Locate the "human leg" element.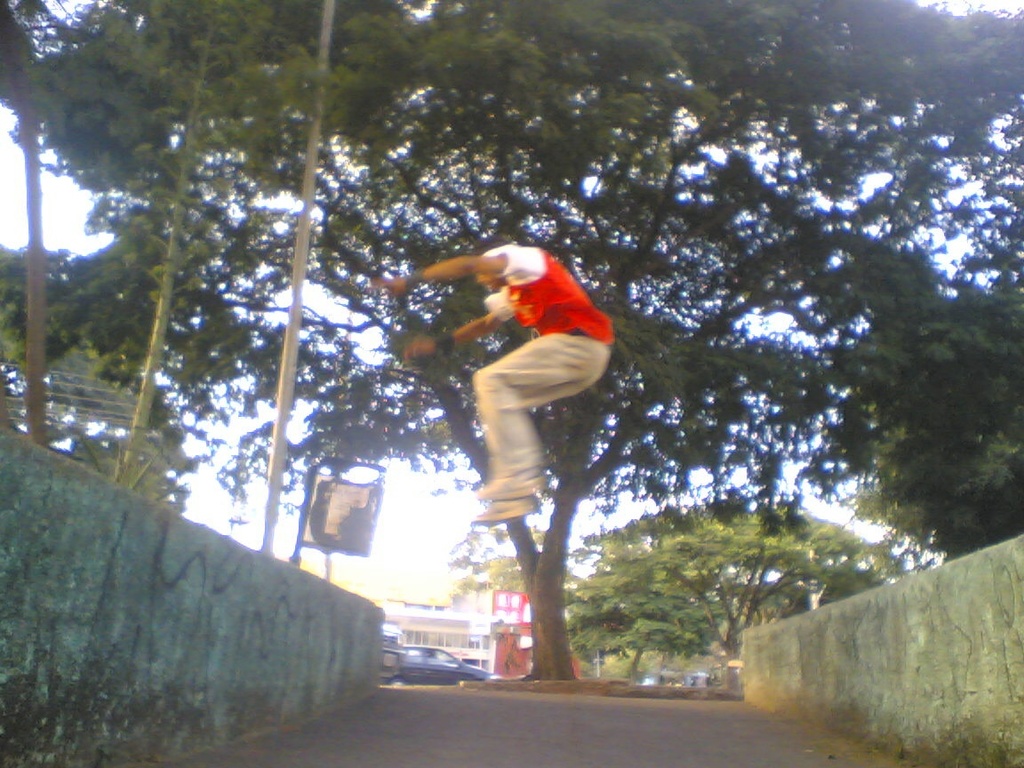
Element bbox: 468,335,612,528.
